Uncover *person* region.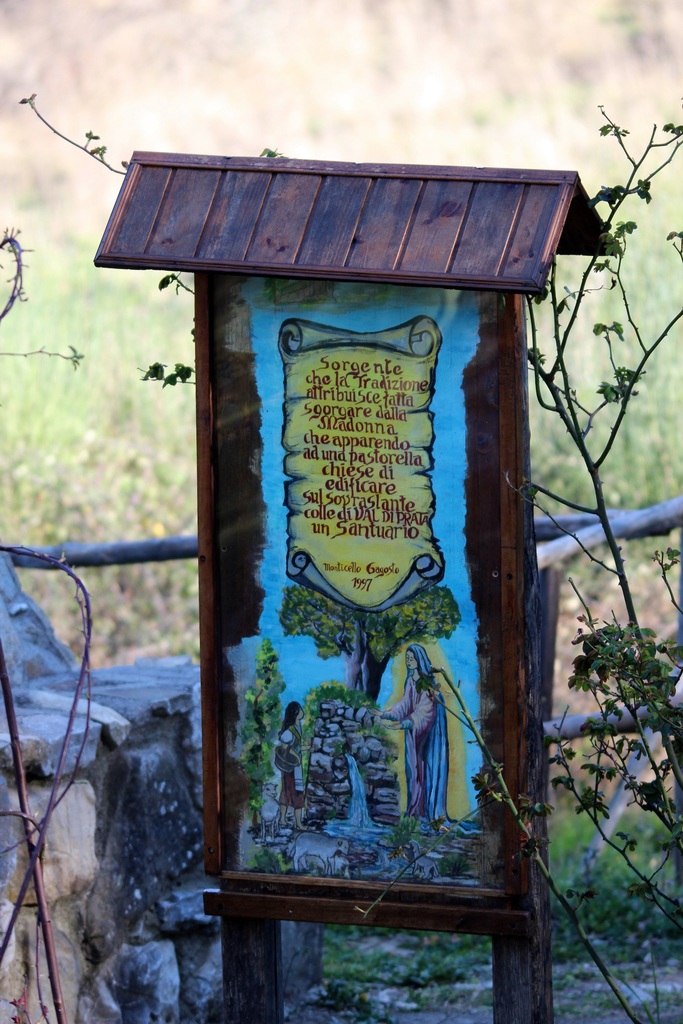
Uncovered: <box>275,696,320,834</box>.
